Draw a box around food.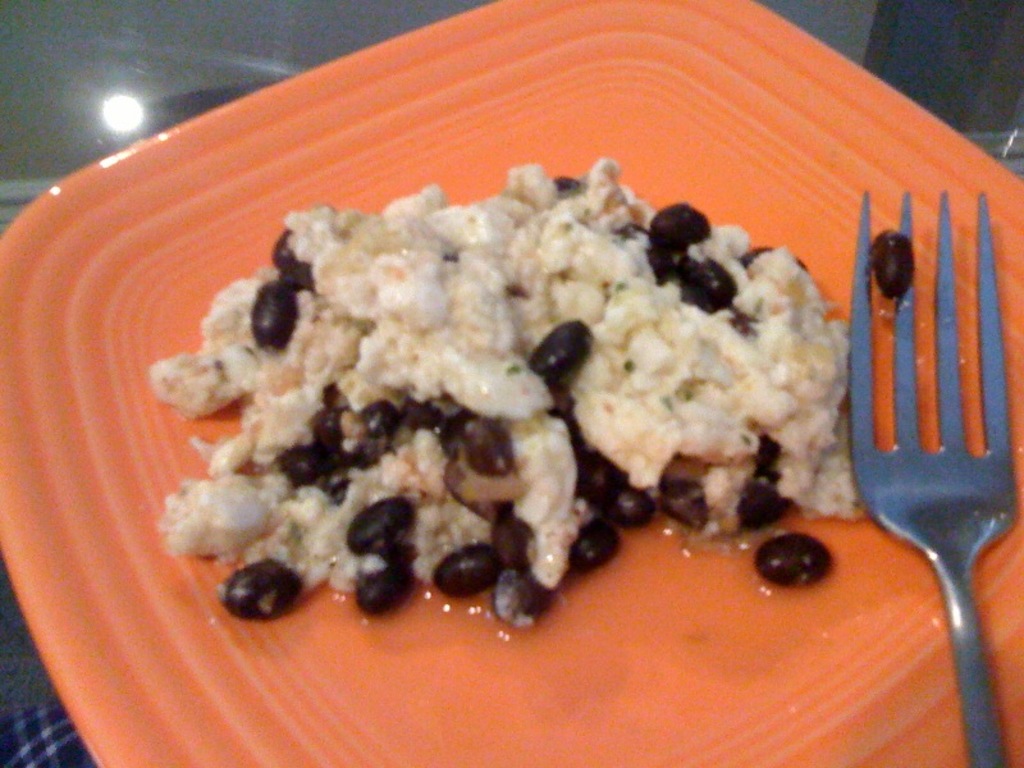
(x1=870, y1=228, x2=915, y2=296).
